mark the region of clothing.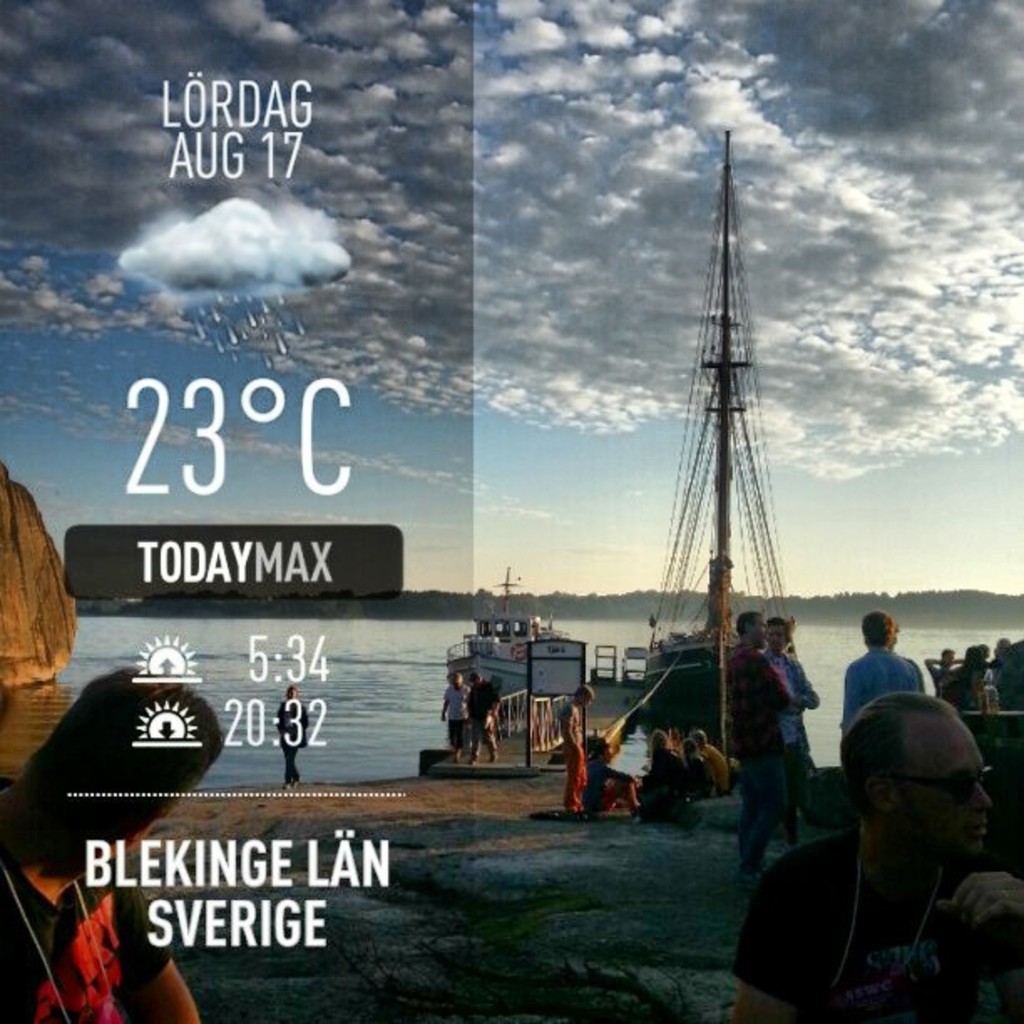
Region: (724,644,780,817).
